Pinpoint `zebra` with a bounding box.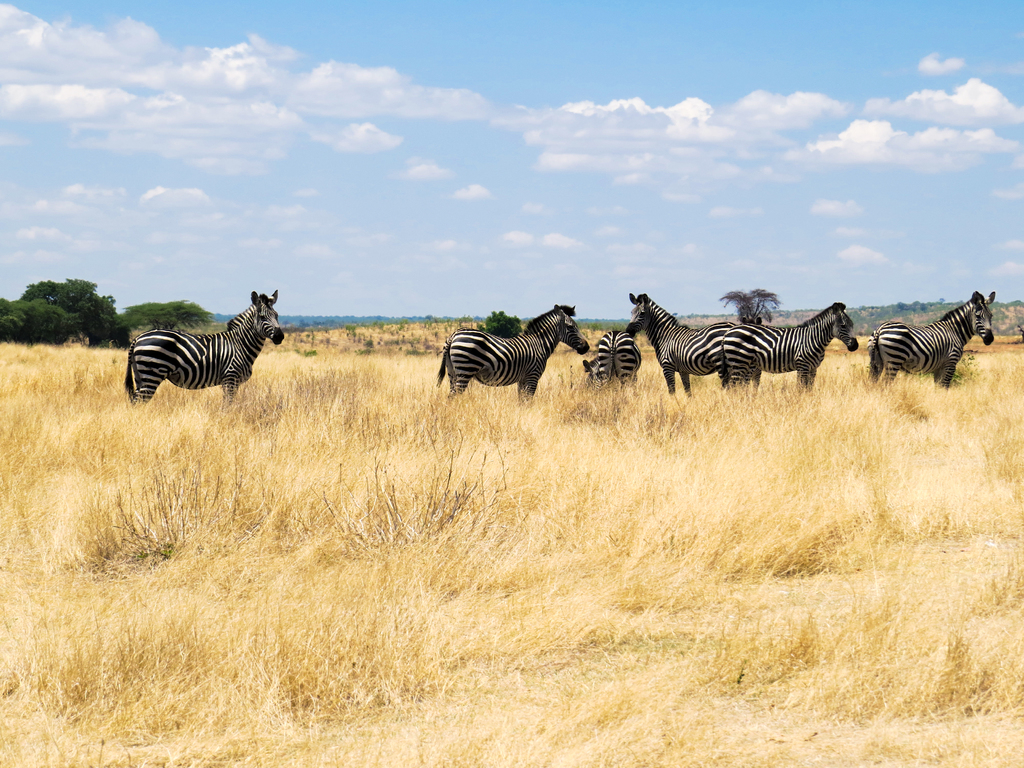
pyautogui.locateOnScreen(582, 326, 645, 388).
